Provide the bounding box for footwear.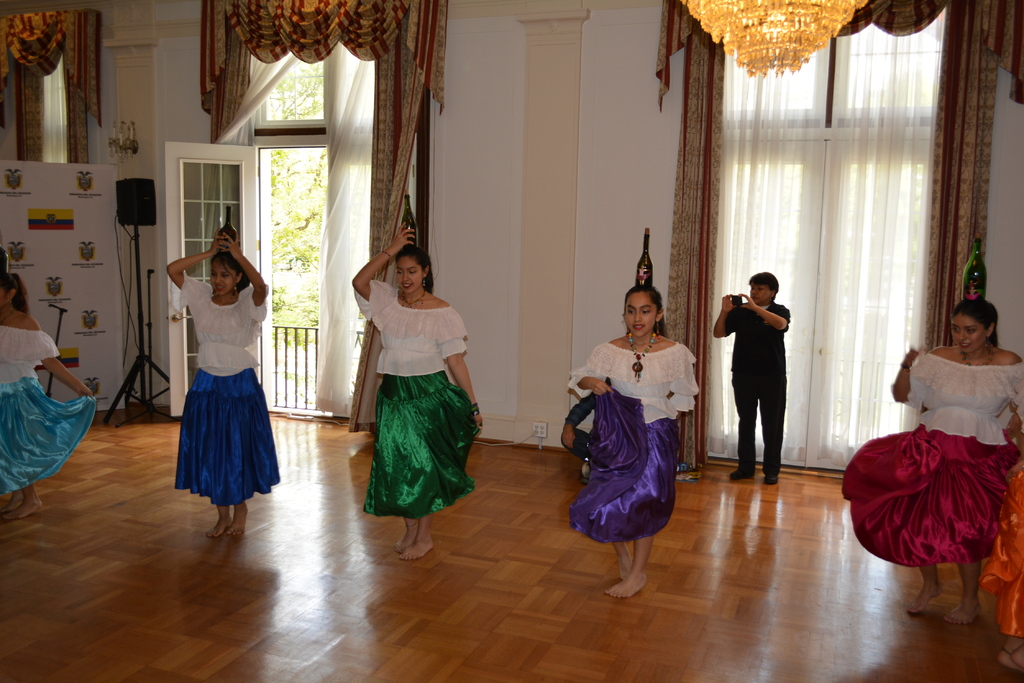
(730,469,751,480).
